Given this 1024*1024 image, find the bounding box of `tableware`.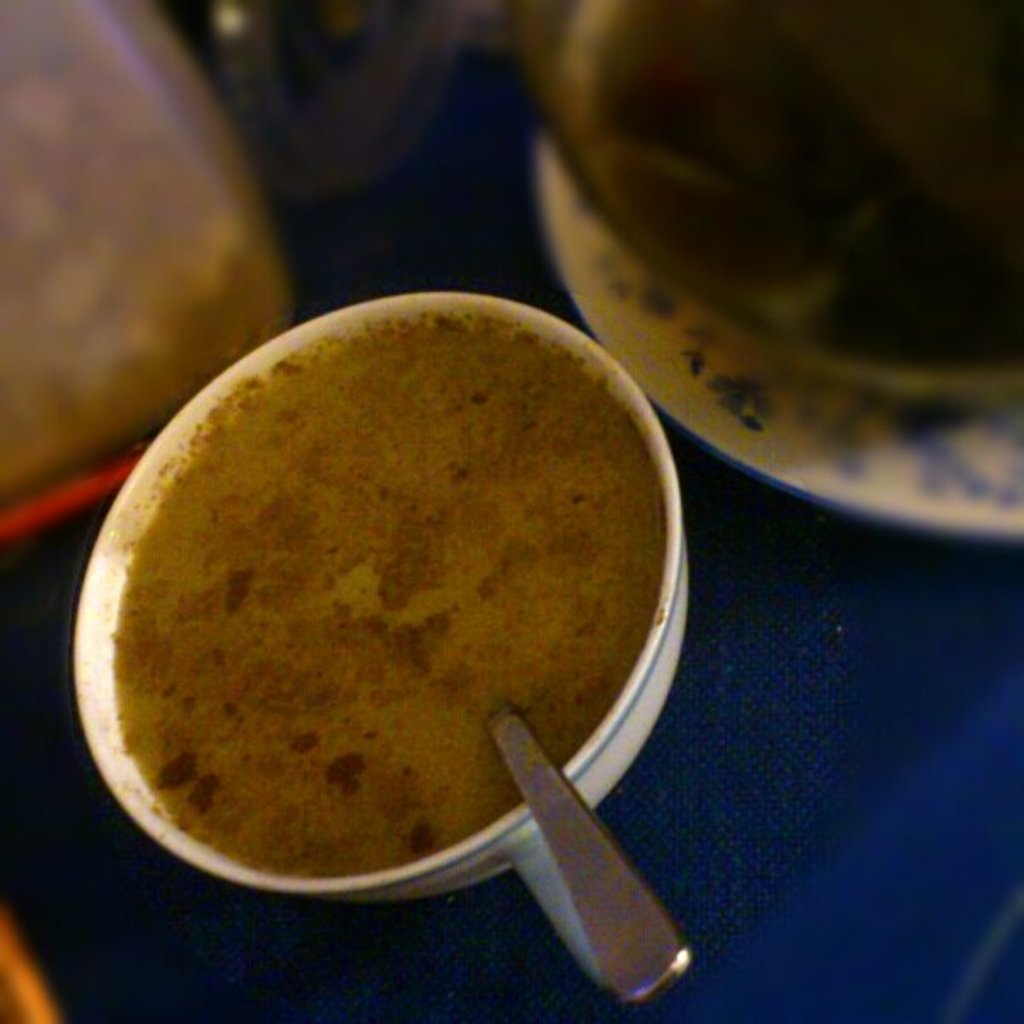
[left=495, top=0, right=1022, bottom=567].
